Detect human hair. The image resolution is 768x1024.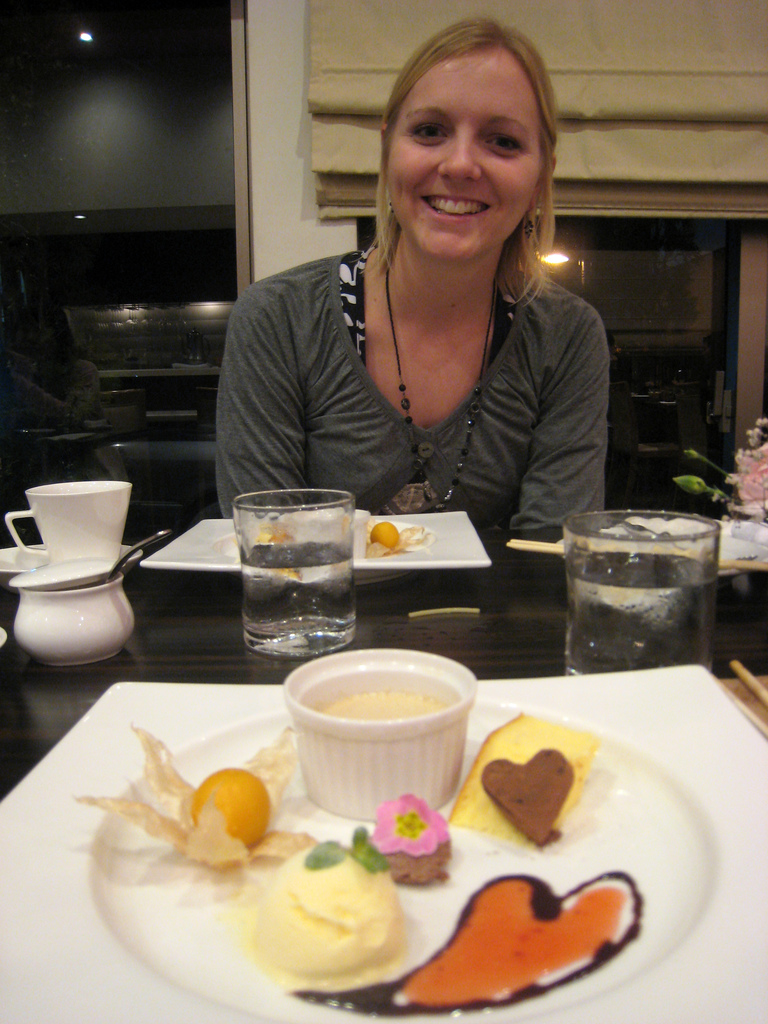
(344,21,574,335).
